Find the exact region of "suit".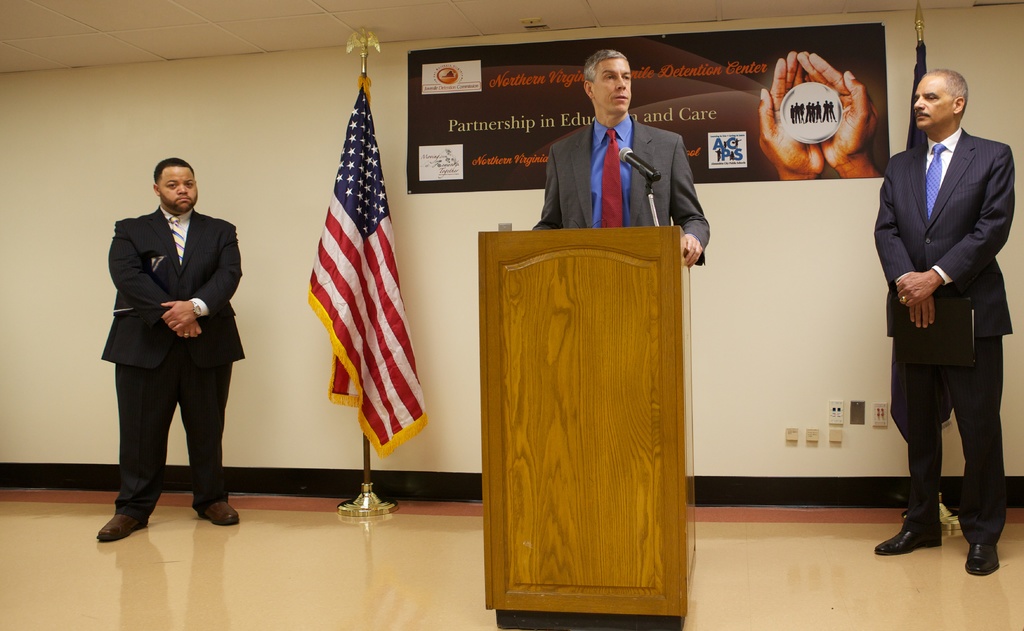
Exact region: 530:118:711:263.
